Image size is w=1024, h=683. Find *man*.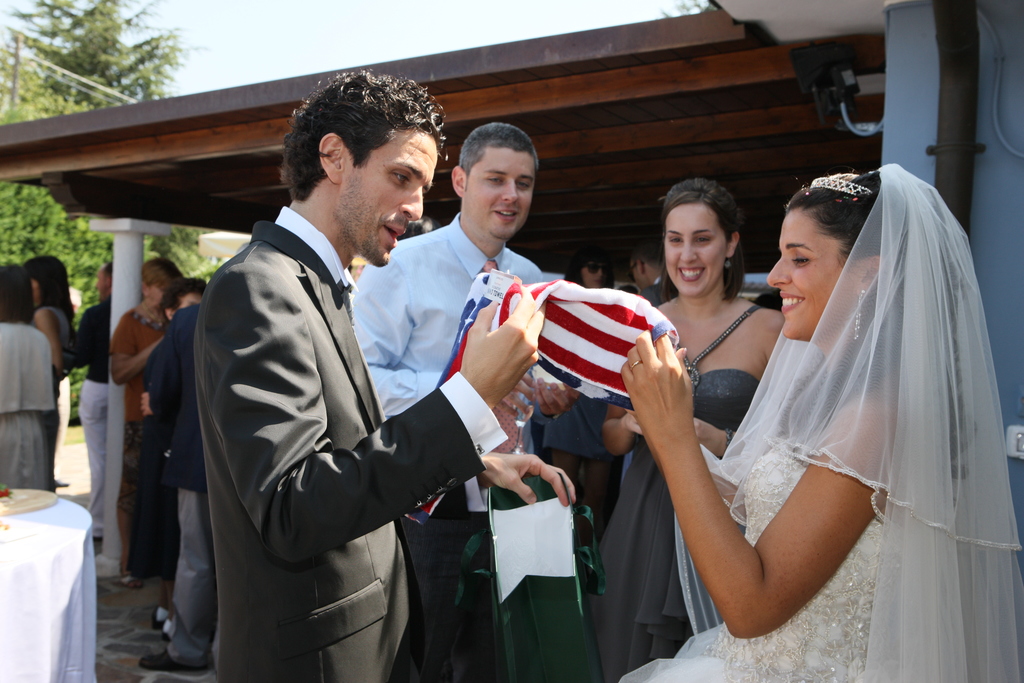
pyautogui.locateOnScreen(623, 236, 669, 490).
